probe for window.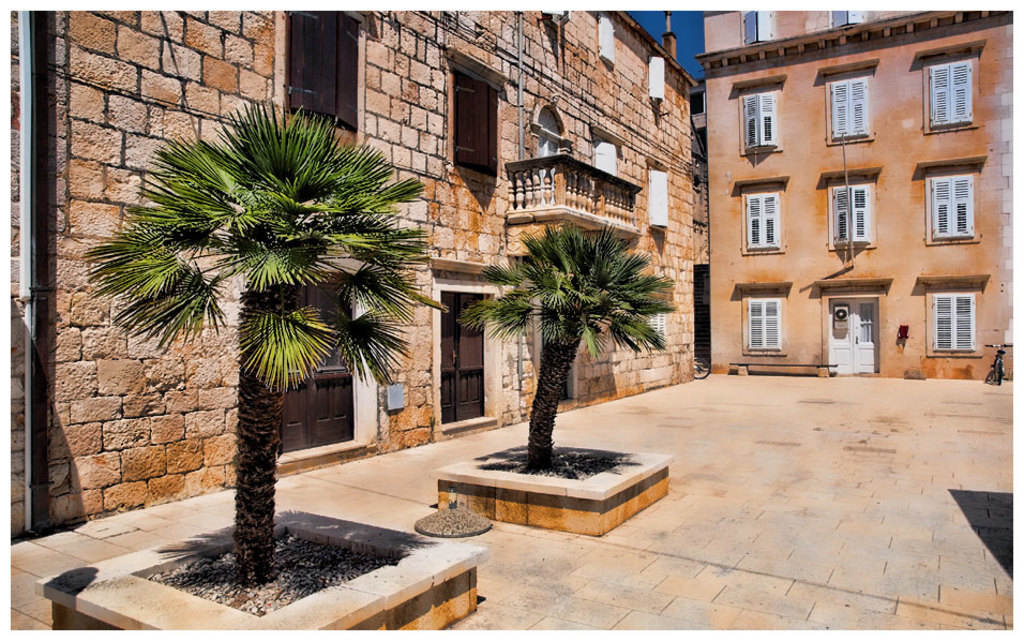
Probe result: (x1=600, y1=11, x2=614, y2=63).
